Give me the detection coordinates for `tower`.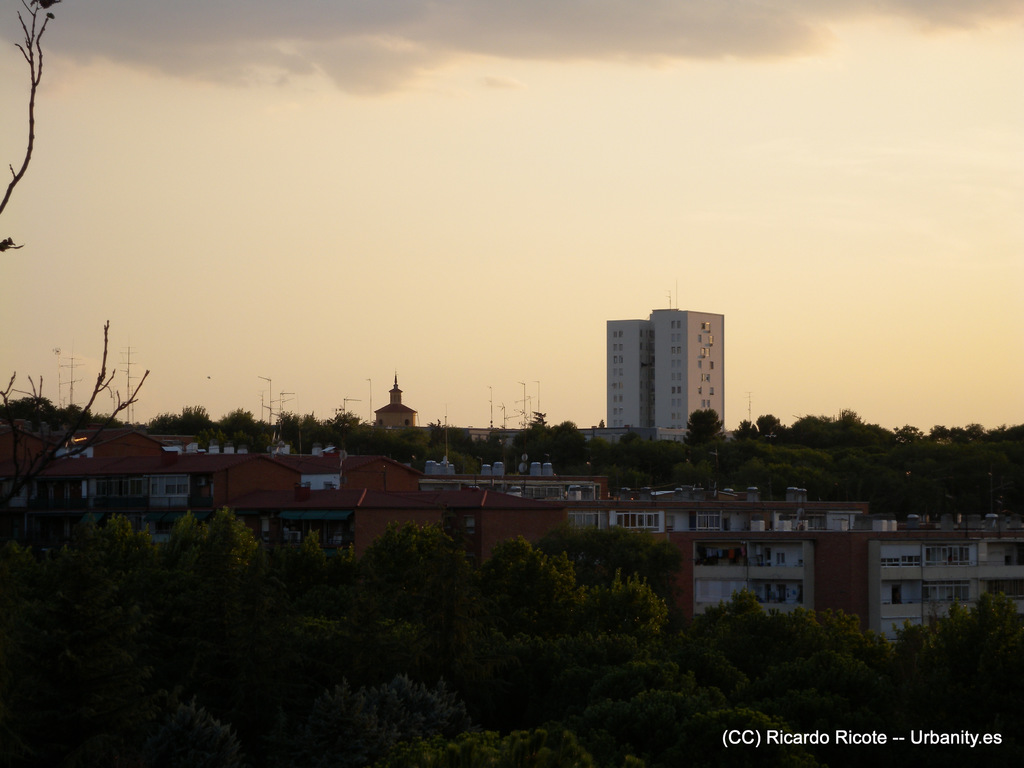
374,379,415,433.
